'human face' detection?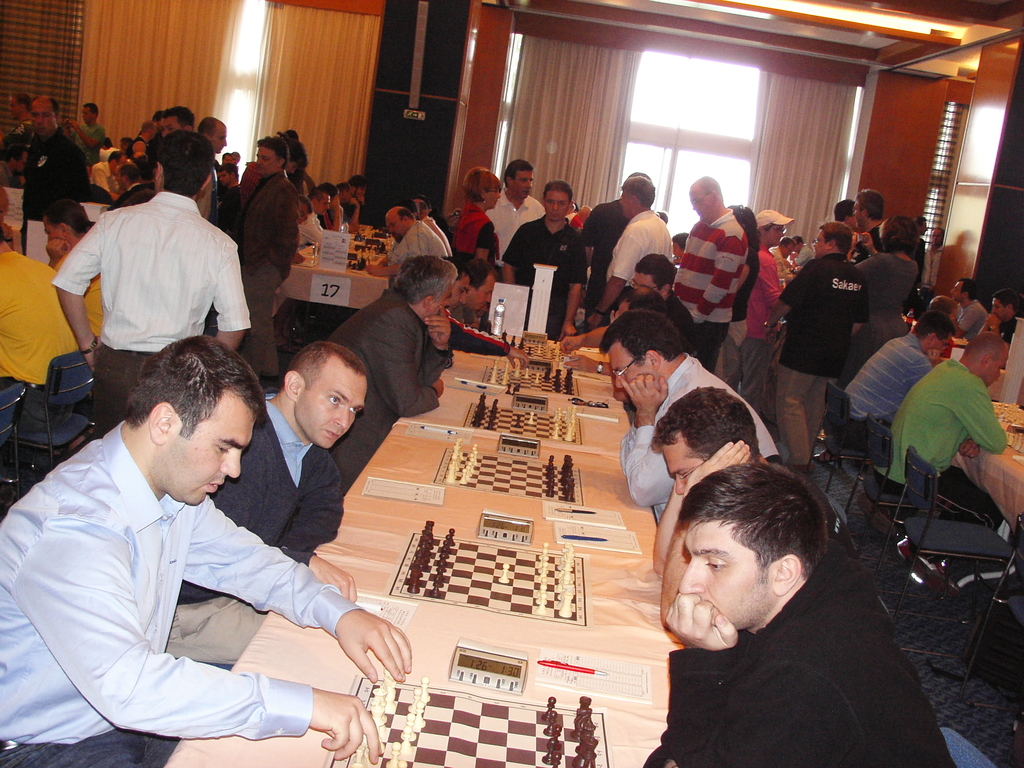
region(854, 198, 865, 228)
